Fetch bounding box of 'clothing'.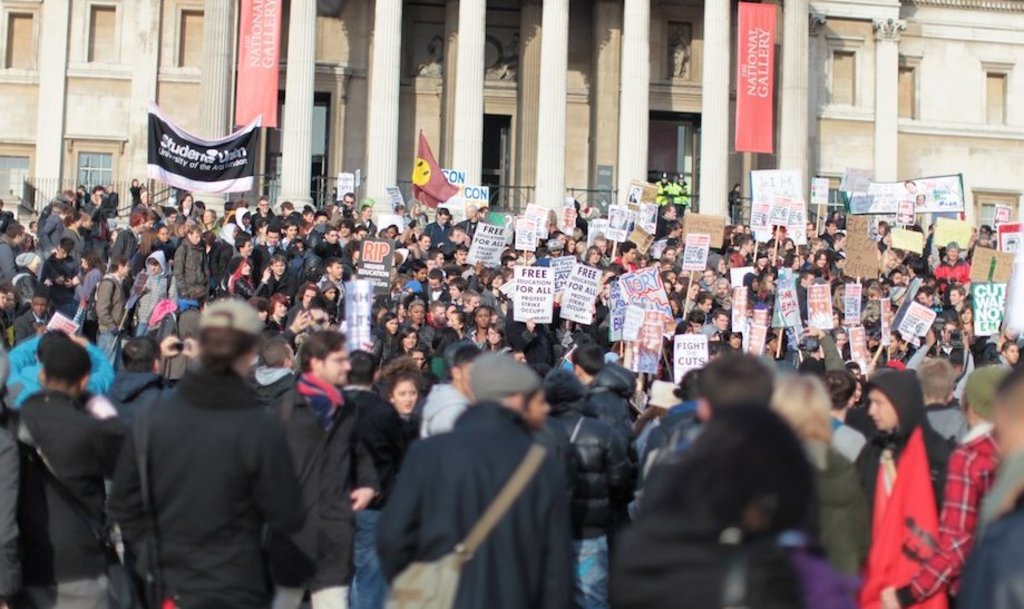
Bbox: [550, 409, 633, 543].
